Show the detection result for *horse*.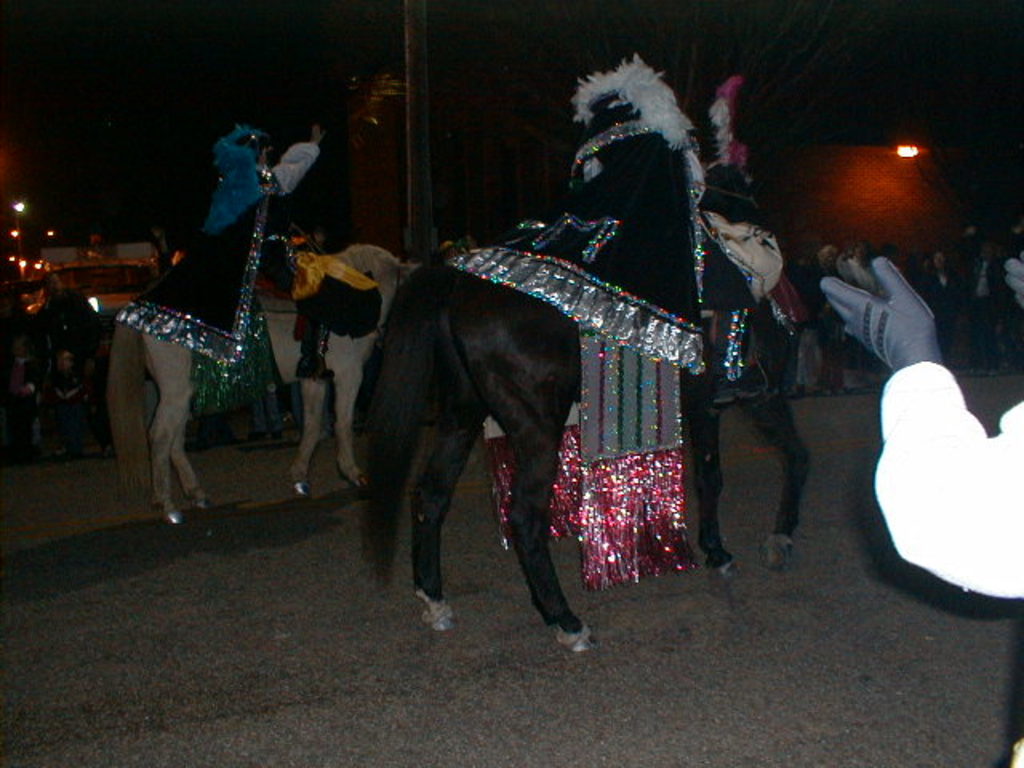
<bbox>688, 150, 805, 568</bbox>.
